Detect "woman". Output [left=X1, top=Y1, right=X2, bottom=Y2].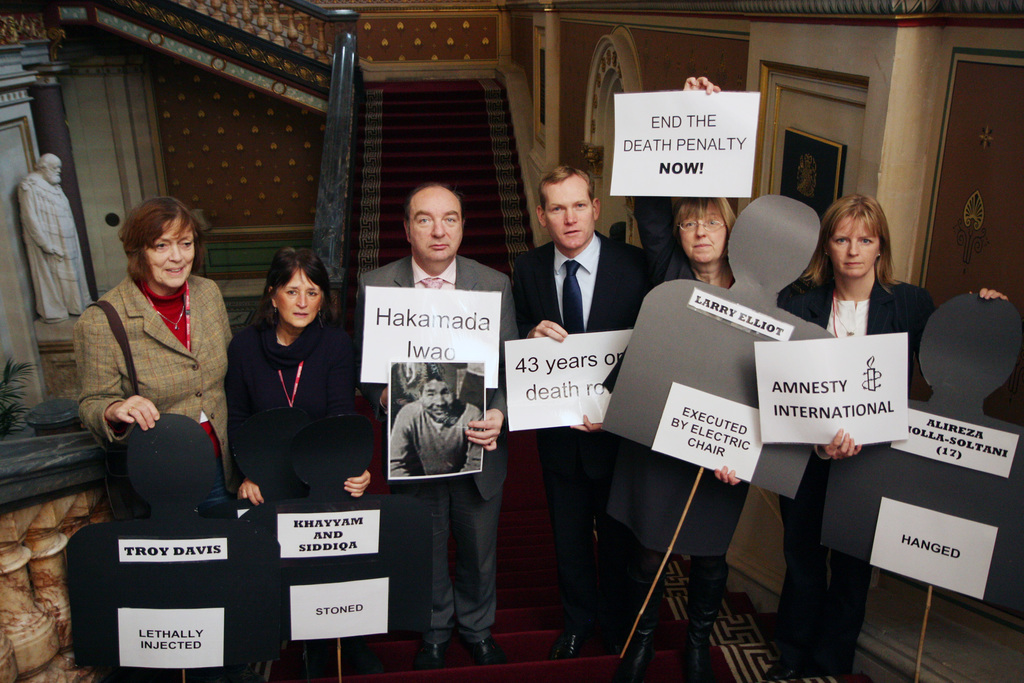
[left=220, top=242, right=358, bottom=529].
